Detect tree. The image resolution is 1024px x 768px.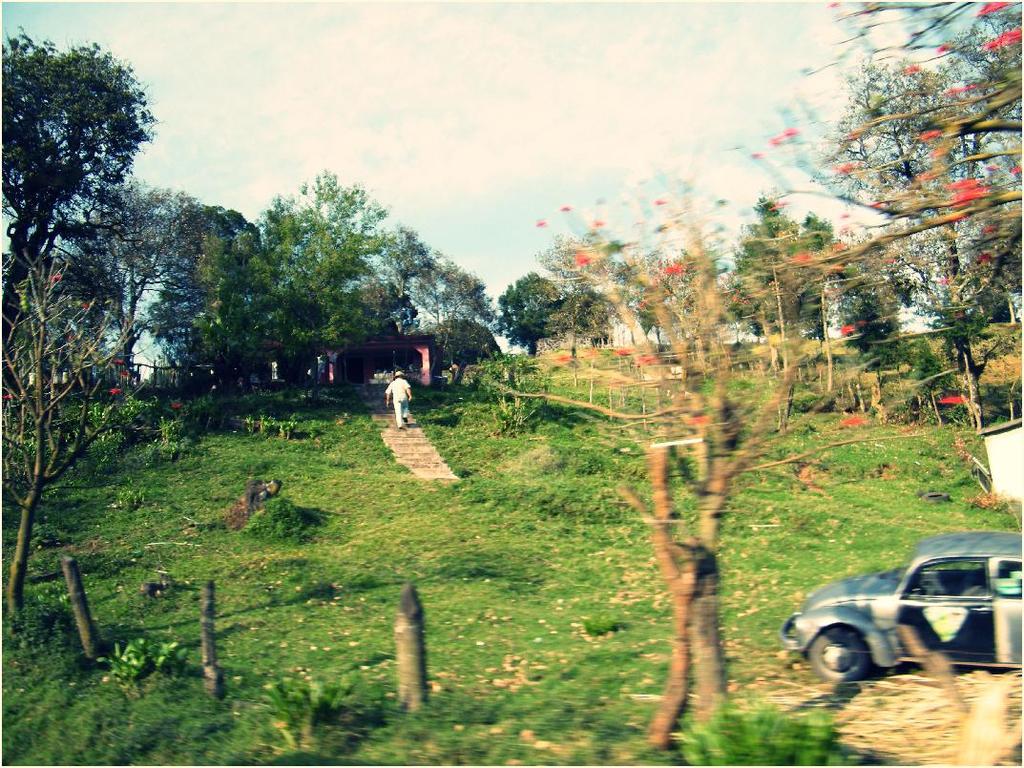
x1=487, y1=274, x2=569, y2=375.
